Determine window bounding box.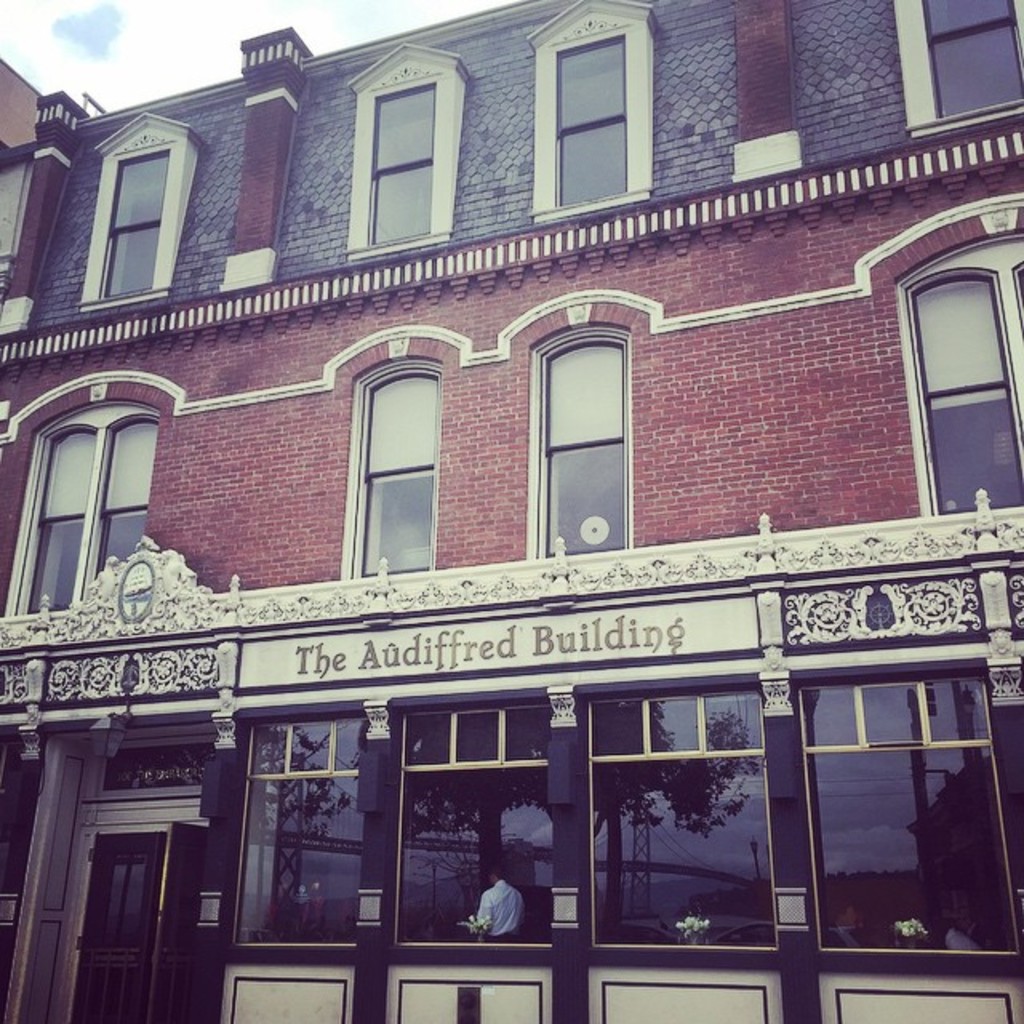
Determined: l=234, t=714, r=363, b=949.
